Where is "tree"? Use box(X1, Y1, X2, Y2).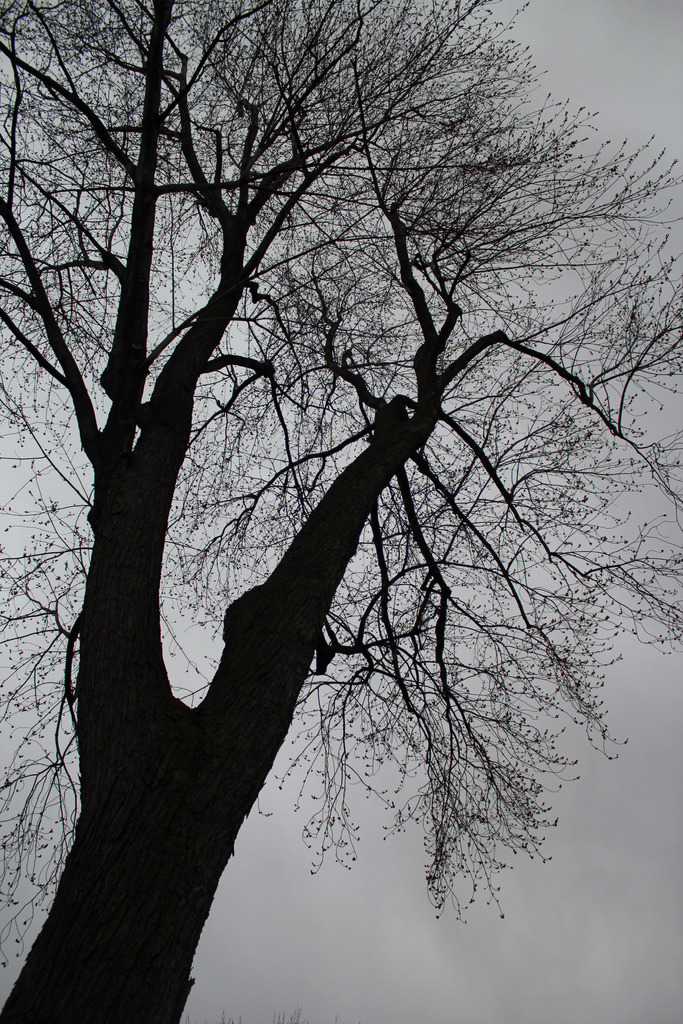
box(0, 0, 682, 1020).
